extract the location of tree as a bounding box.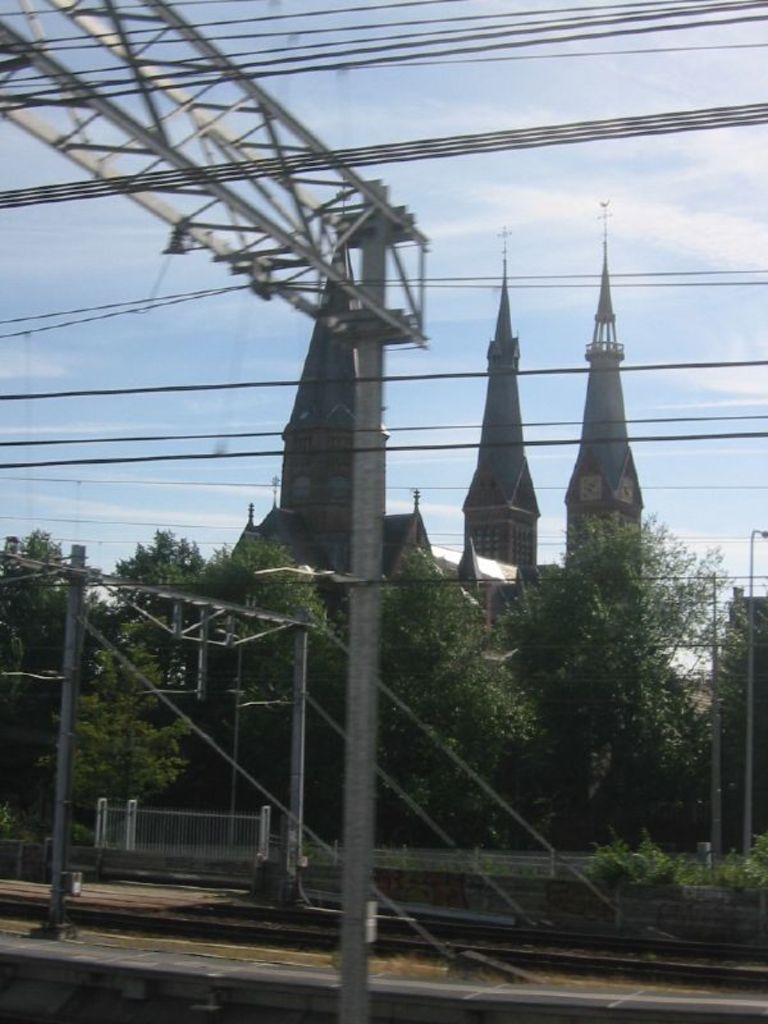
rect(497, 477, 736, 887).
